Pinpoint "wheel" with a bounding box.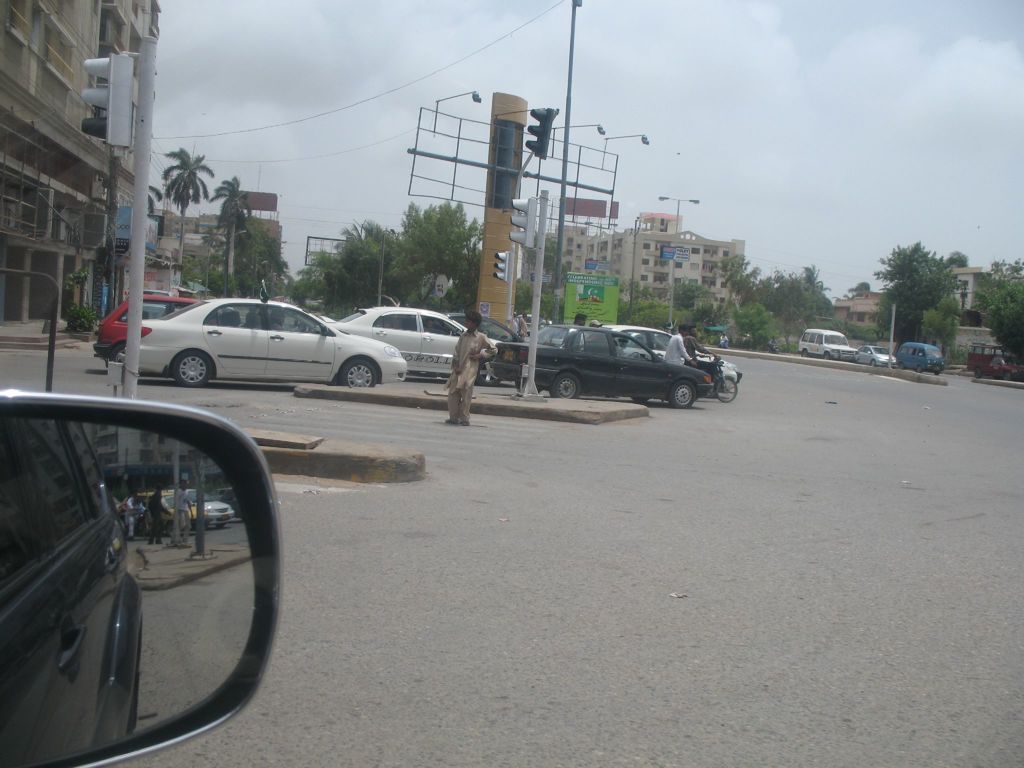
crop(915, 364, 926, 372).
